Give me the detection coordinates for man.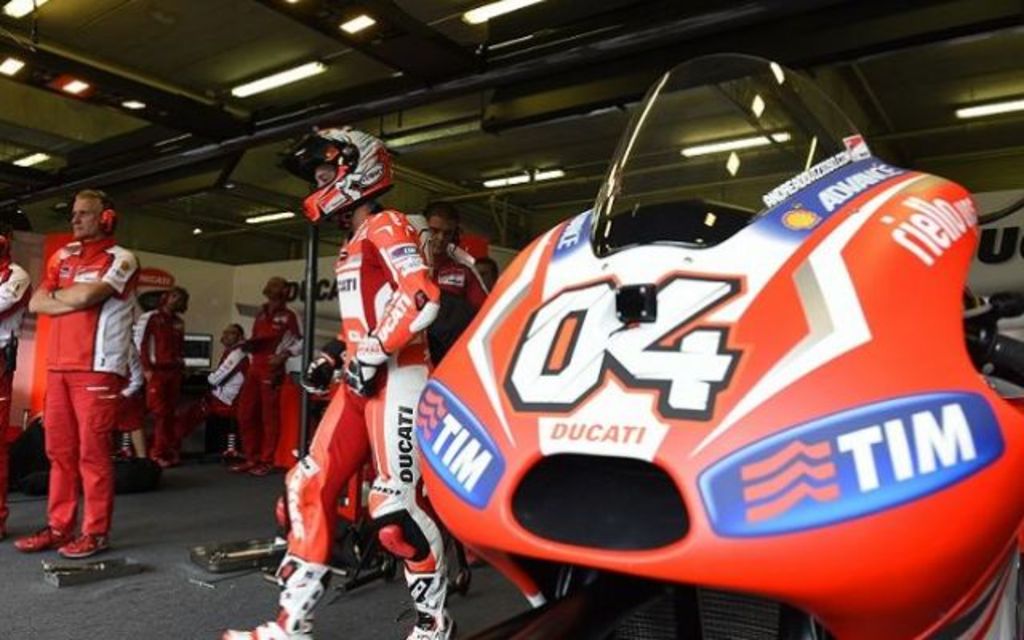
<box>0,226,35,533</box>.
